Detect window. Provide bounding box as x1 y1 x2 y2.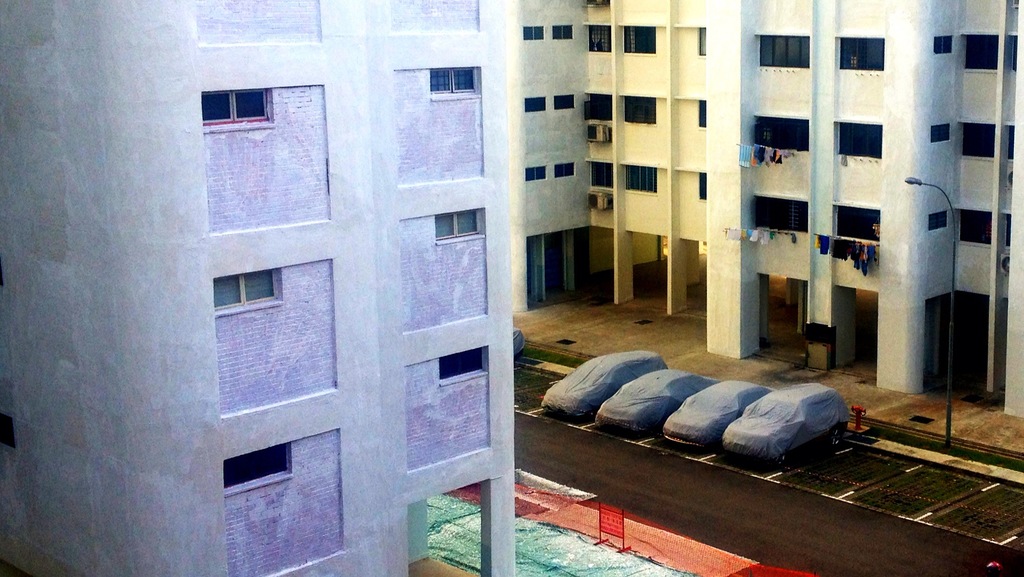
204 263 274 322.
